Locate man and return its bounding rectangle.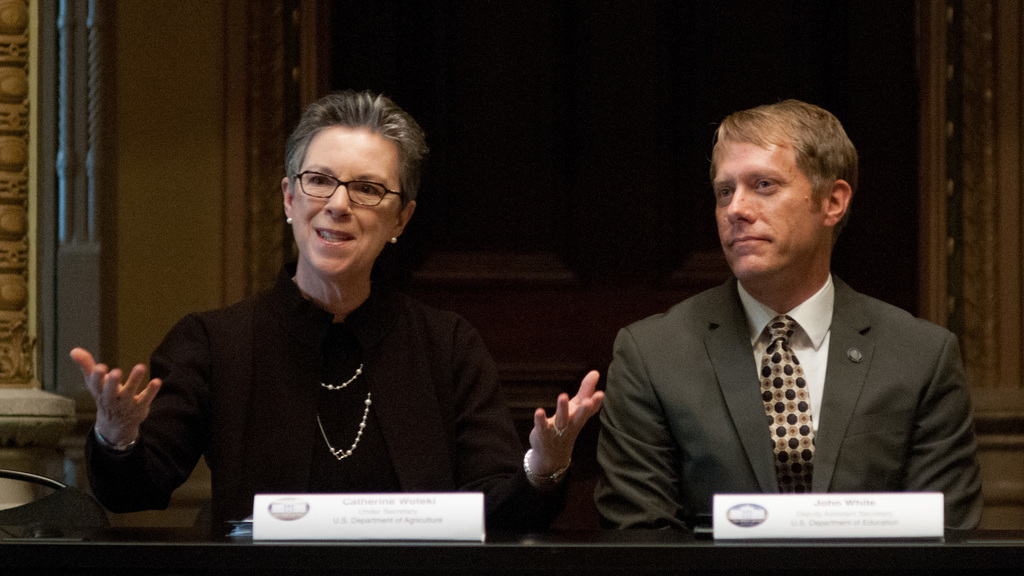
(x1=577, y1=106, x2=989, y2=533).
